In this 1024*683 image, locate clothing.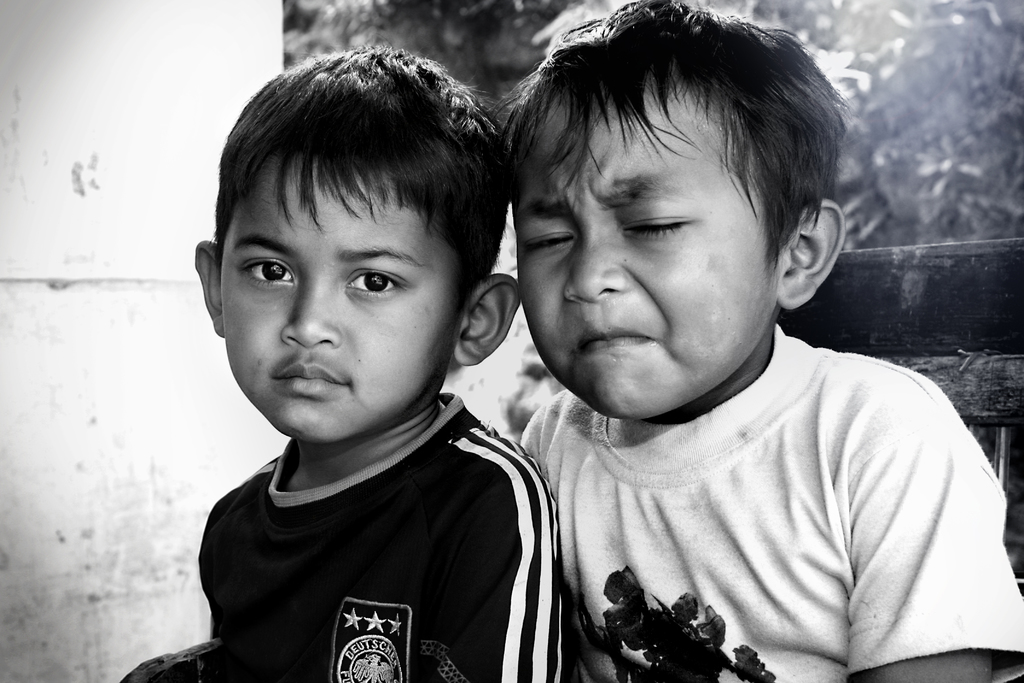
Bounding box: bbox=[152, 387, 562, 675].
